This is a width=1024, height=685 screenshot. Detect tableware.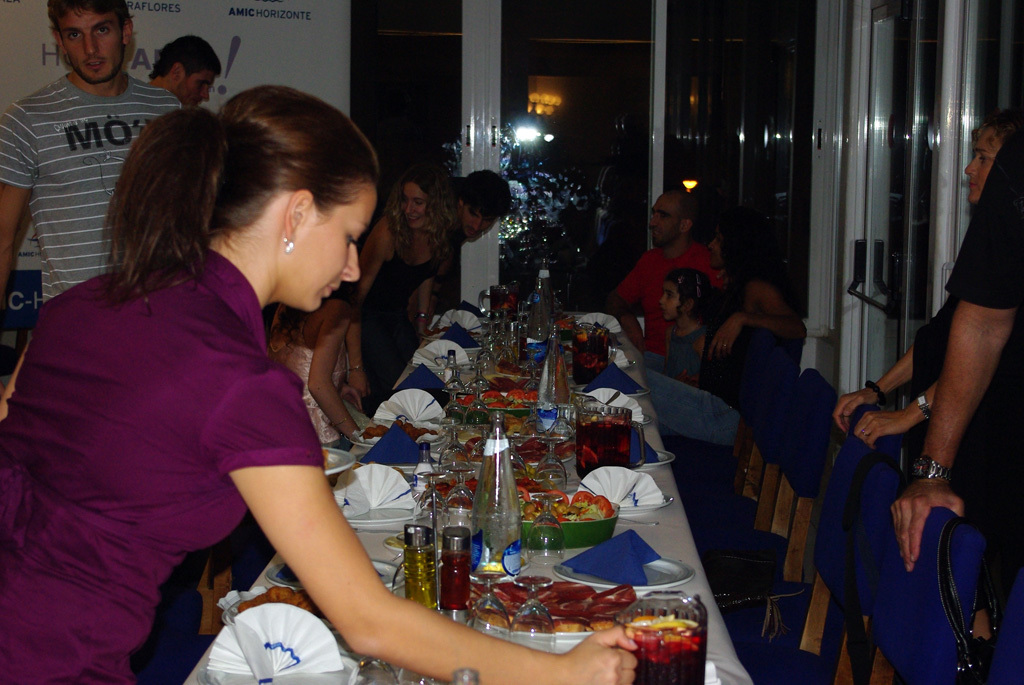
[414, 470, 440, 526].
